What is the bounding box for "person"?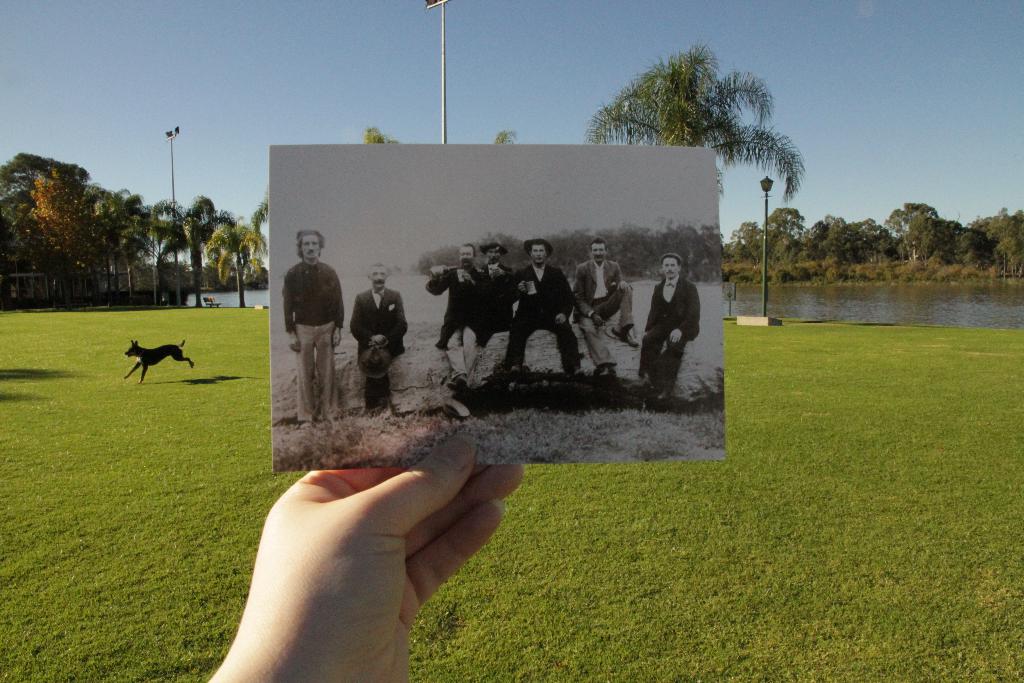
646/242/703/408.
